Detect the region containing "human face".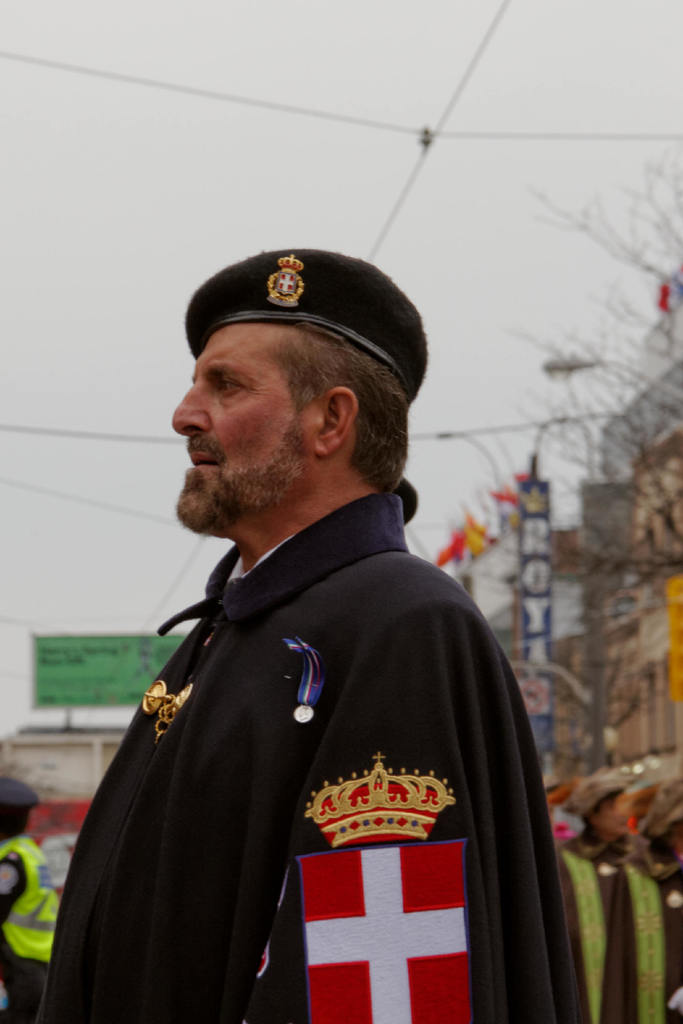
box=[593, 794, 630, 837].
